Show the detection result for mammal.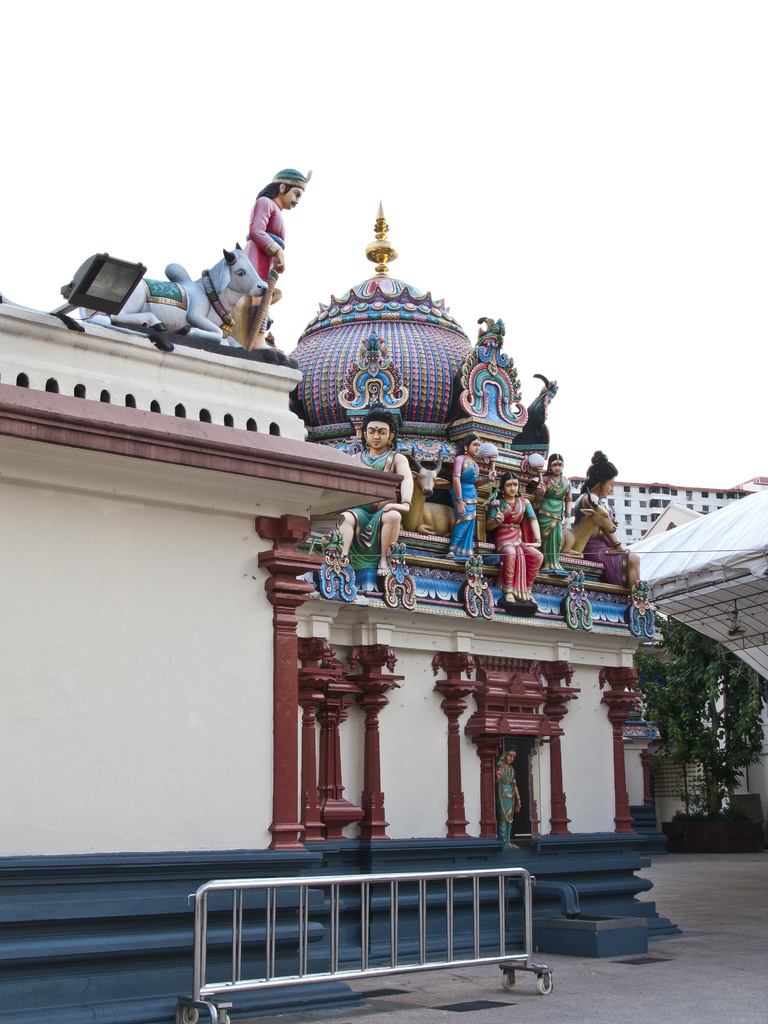
(x1=485, y1=474, x2=547, y2=607).
